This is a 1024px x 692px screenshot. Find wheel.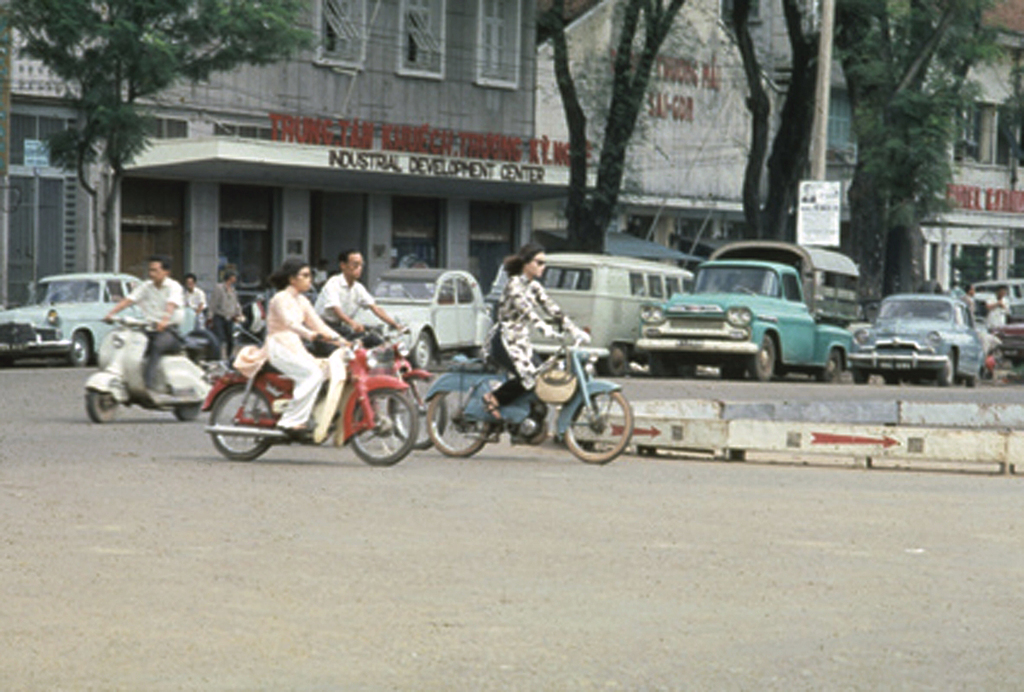
Bounding box: [x1=570, y1=390, x2=643, y2=464].
